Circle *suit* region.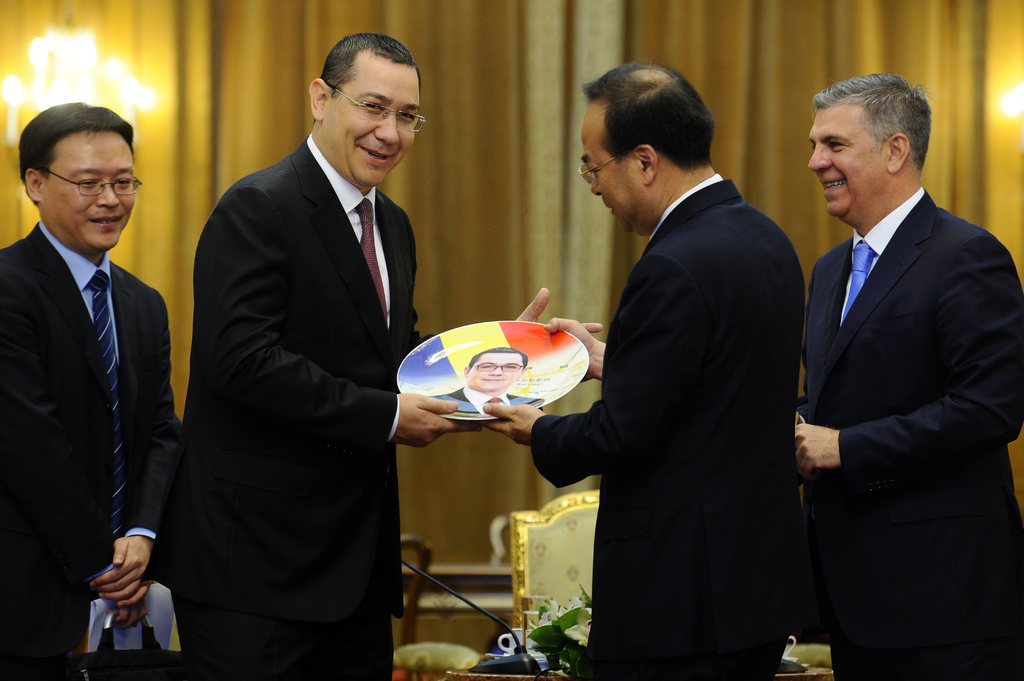
Region: 426,385,539,422.
